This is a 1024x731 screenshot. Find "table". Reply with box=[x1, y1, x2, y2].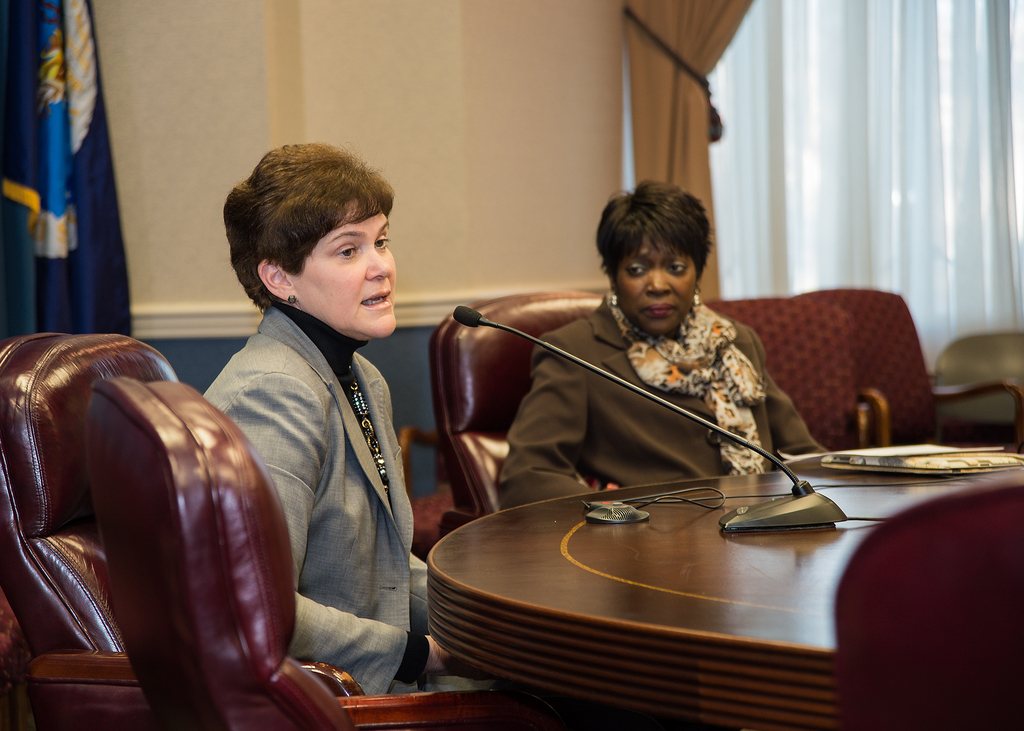
box=[425, 467, 1023, 730].
